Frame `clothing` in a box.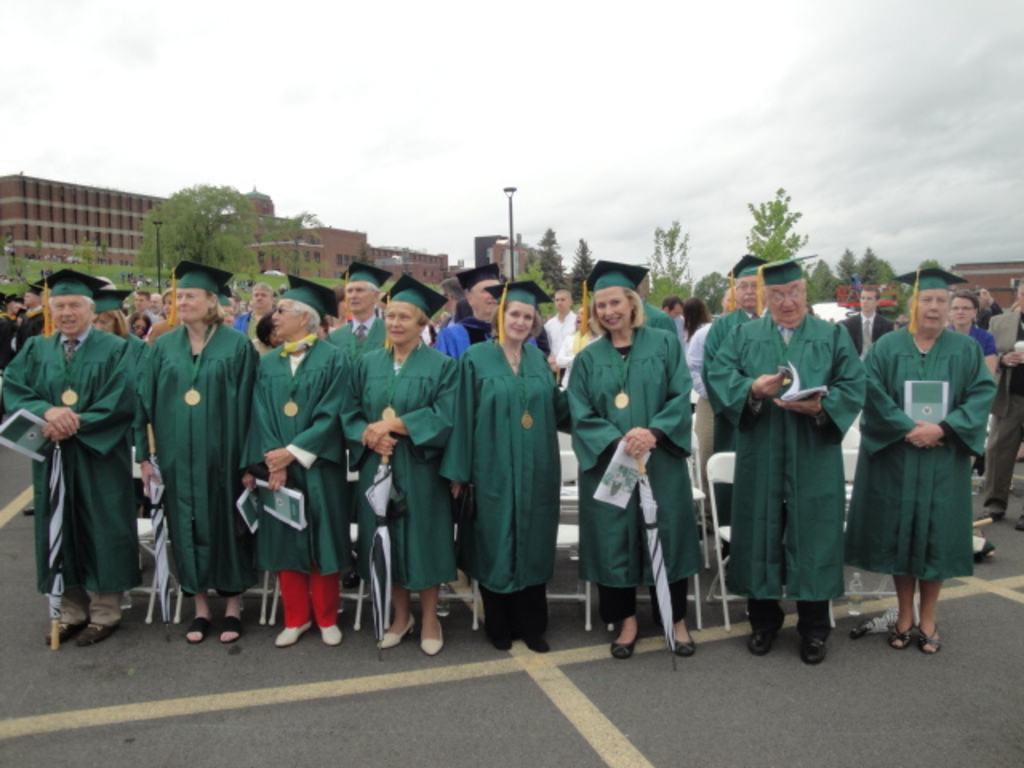
box(981, 310, 1022, 512).
